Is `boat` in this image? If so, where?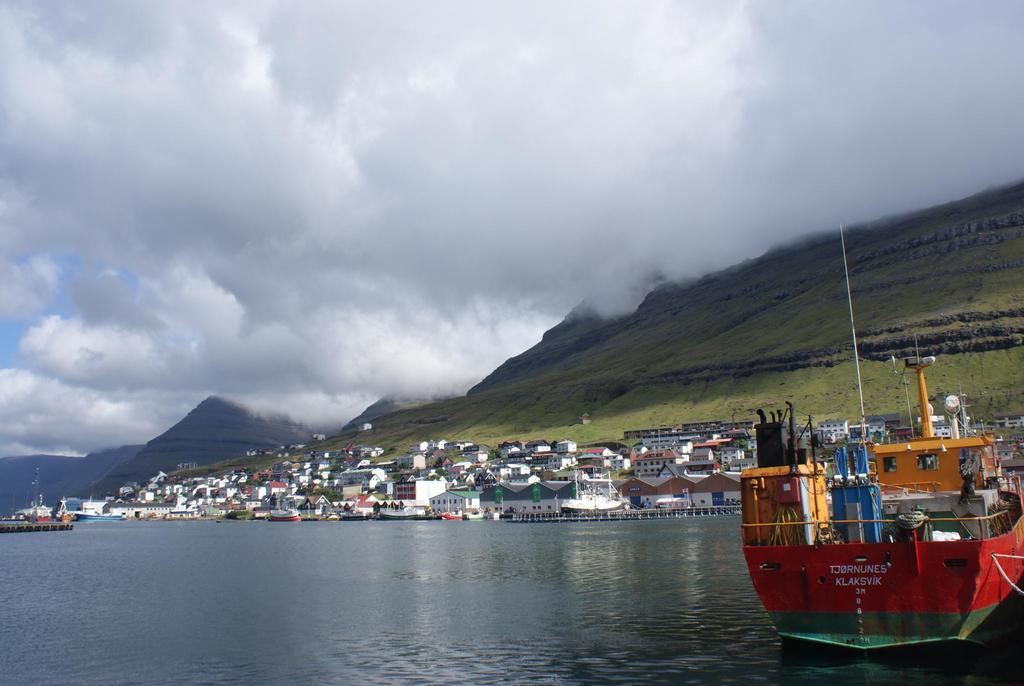
Yes, at <region>340, 505, 360, 516</region>.
